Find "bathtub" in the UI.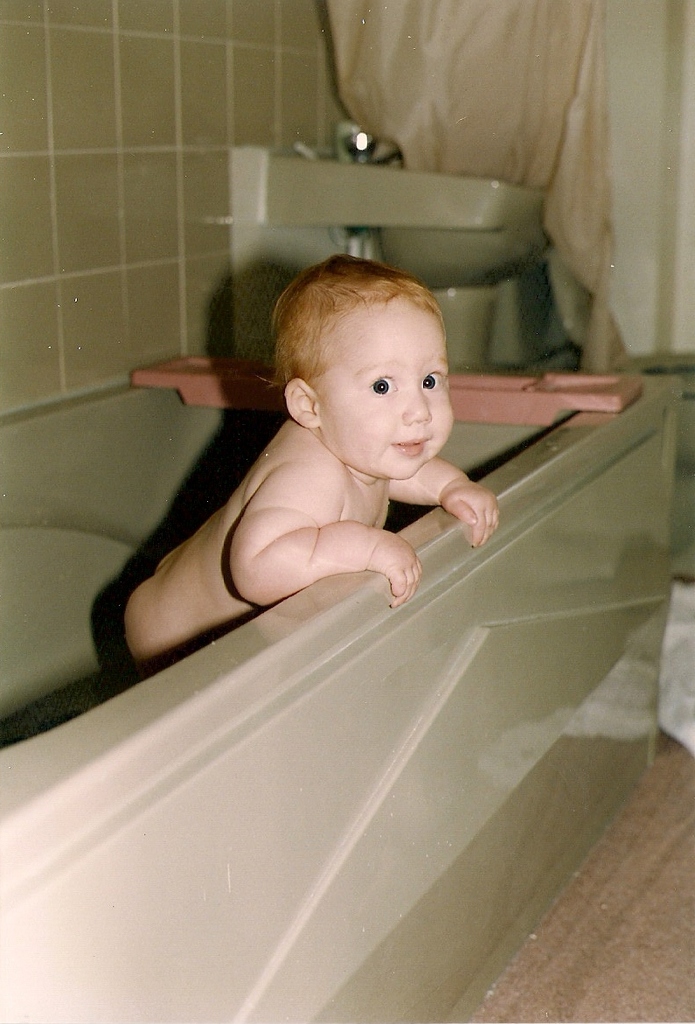
UI element at bbox=(0, 357, 683, 1023).
